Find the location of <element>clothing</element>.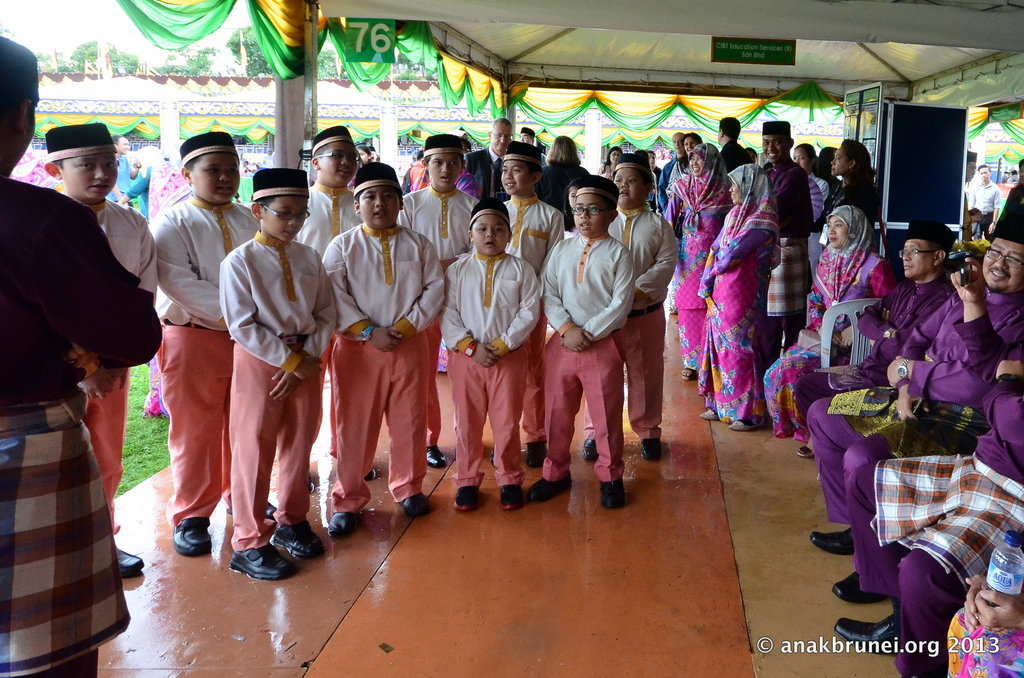
Location: 95 200 162 297.
